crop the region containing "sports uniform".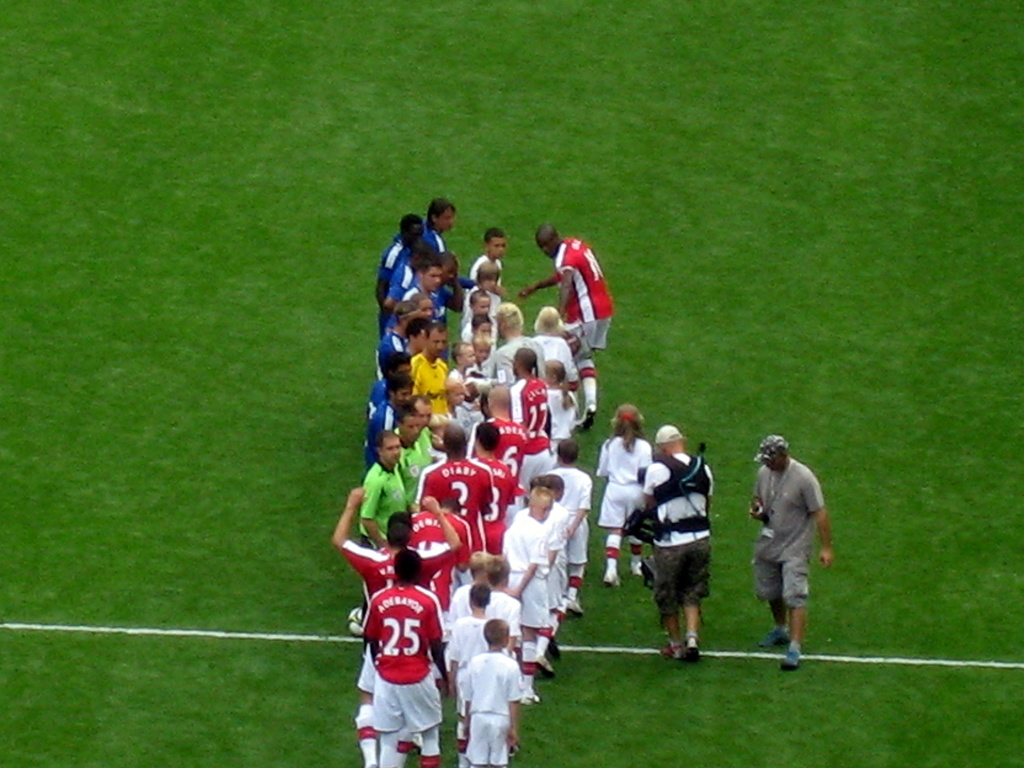
Crop region: <region>495, 333, 531, 383</region>.
